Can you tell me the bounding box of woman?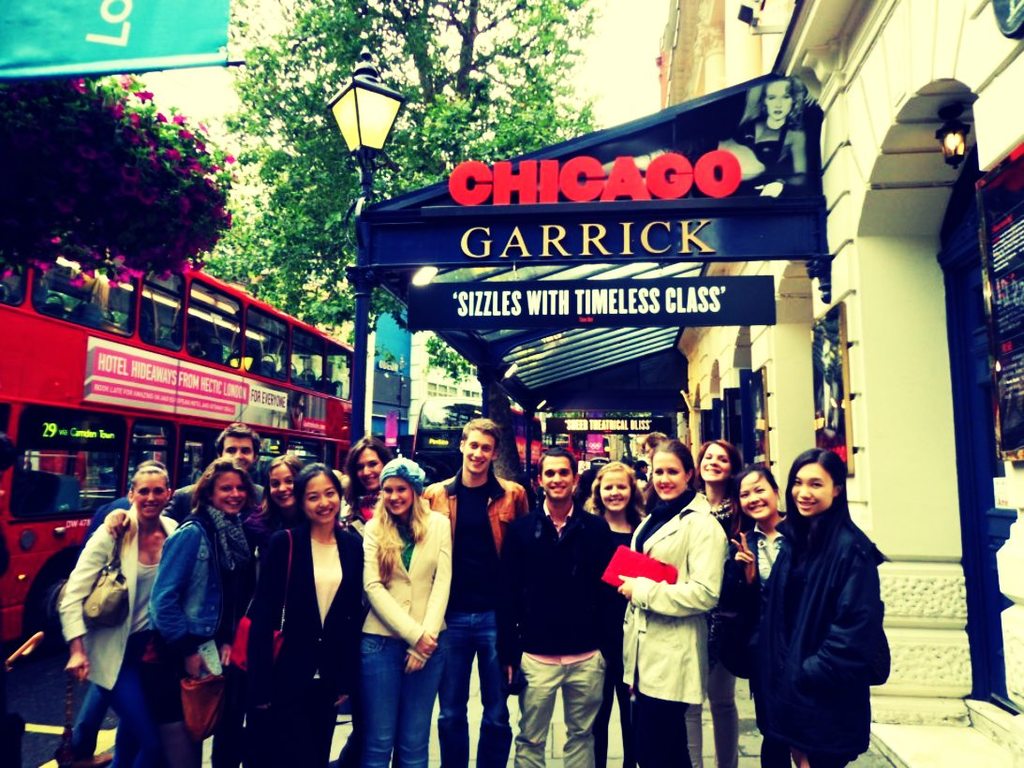
x1=746 y1=445 x2=886 y2=761.
